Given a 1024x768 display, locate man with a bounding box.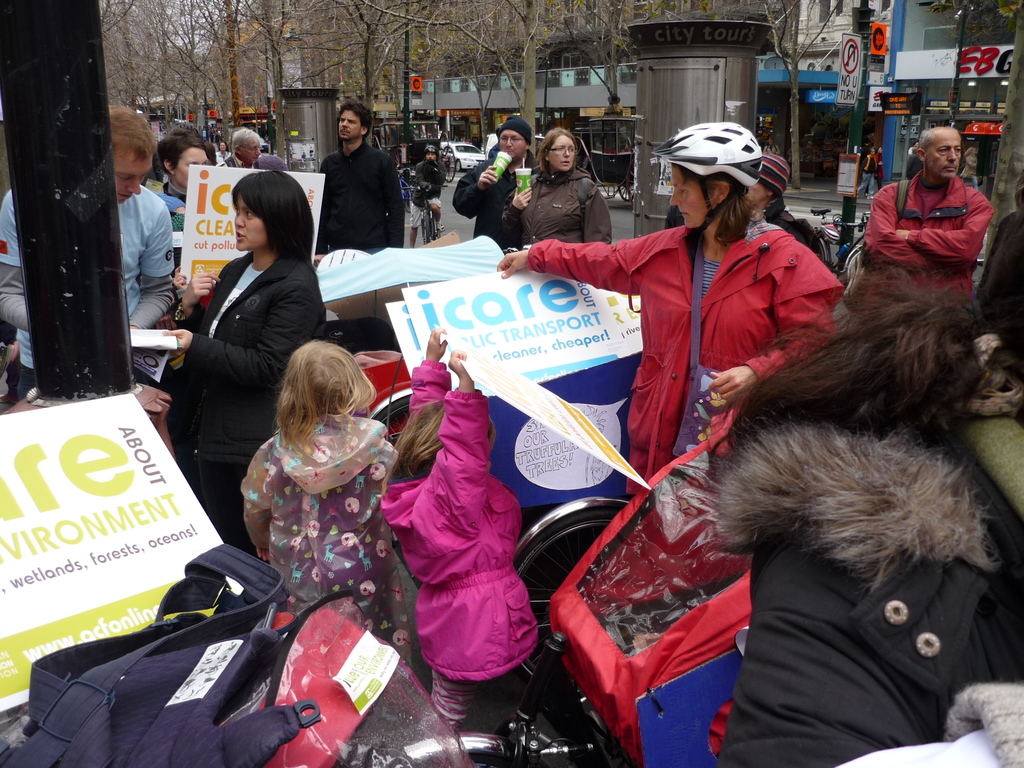
Located: <bbox>407, 140, 443, 242</bbox>.
